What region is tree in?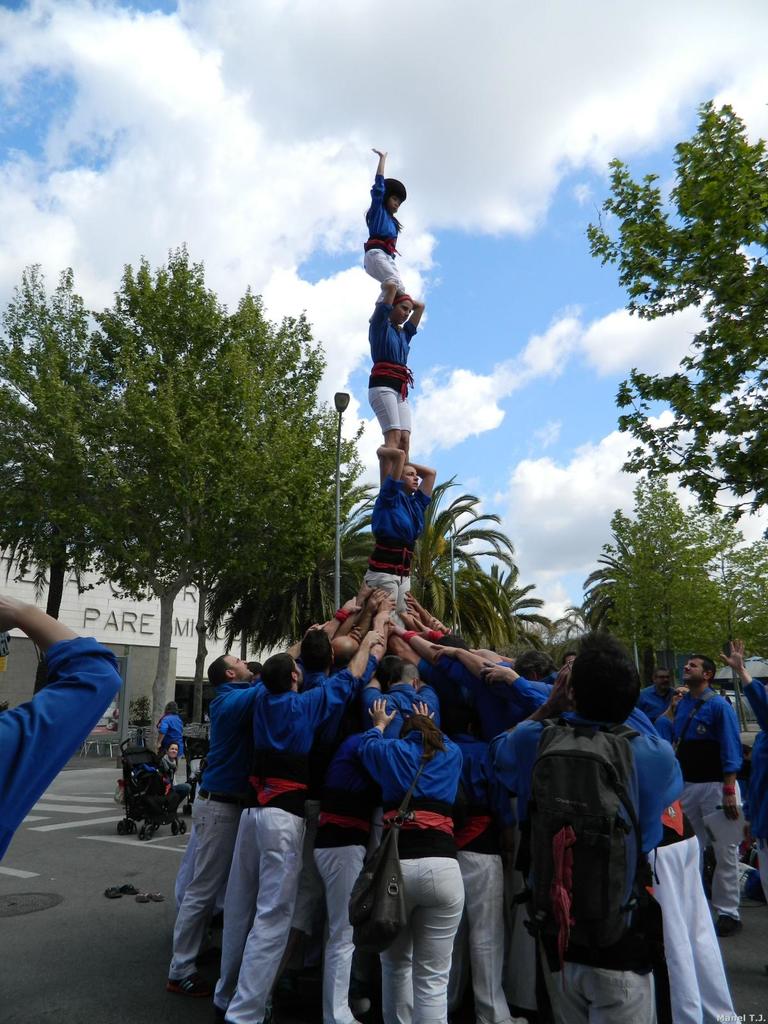
{"left": 444, "top": 556, "right": 556, "bottom": 684}.
